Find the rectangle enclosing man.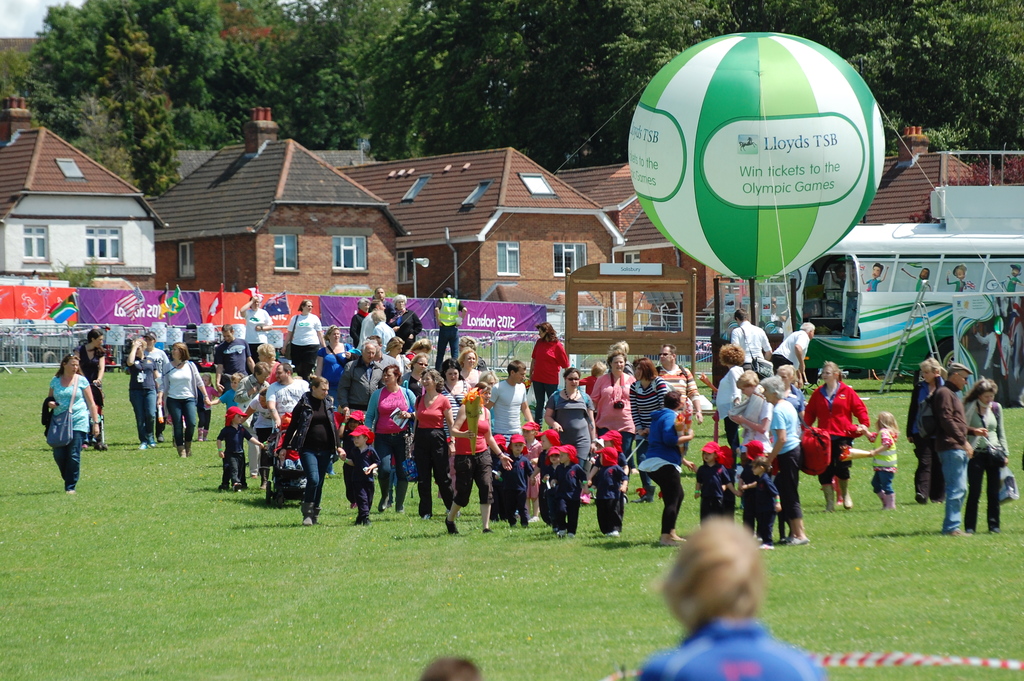
[370, 310, 392, 343].
